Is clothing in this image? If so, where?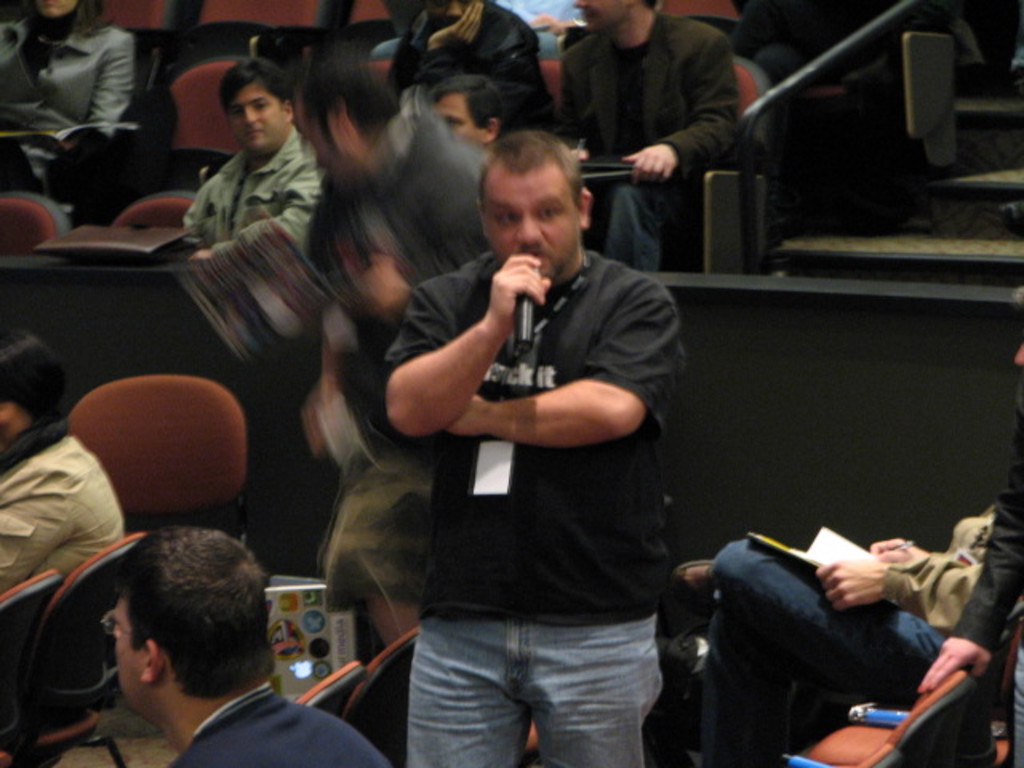
Yes, at 168, 683, 402, 766.
